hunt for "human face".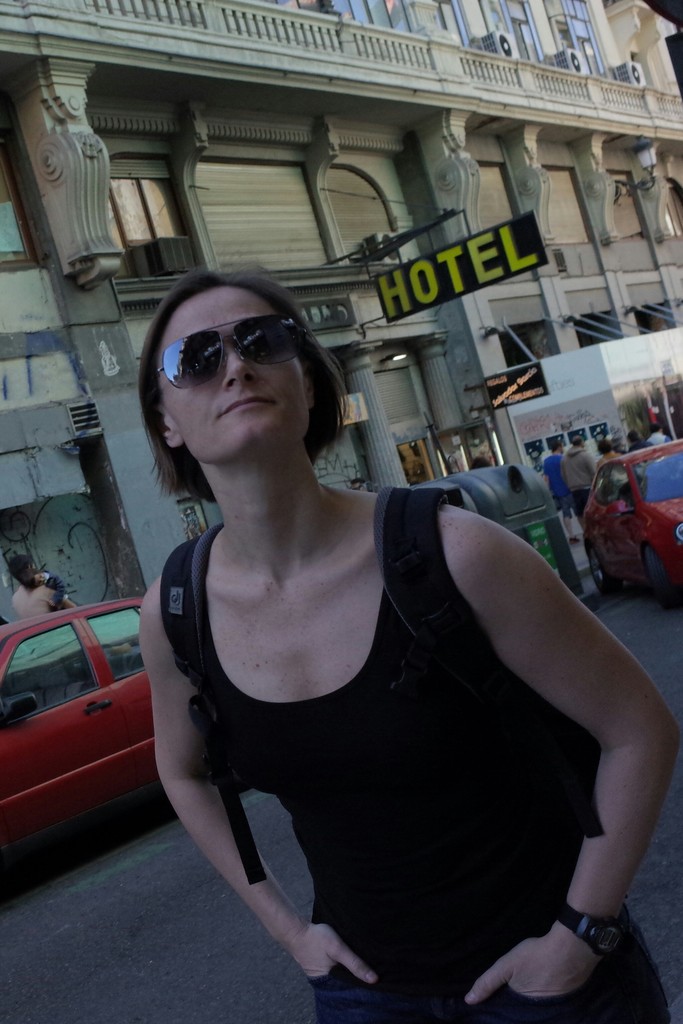
Hunted down at x1=158, y1=287, x2=310, y2=461.
